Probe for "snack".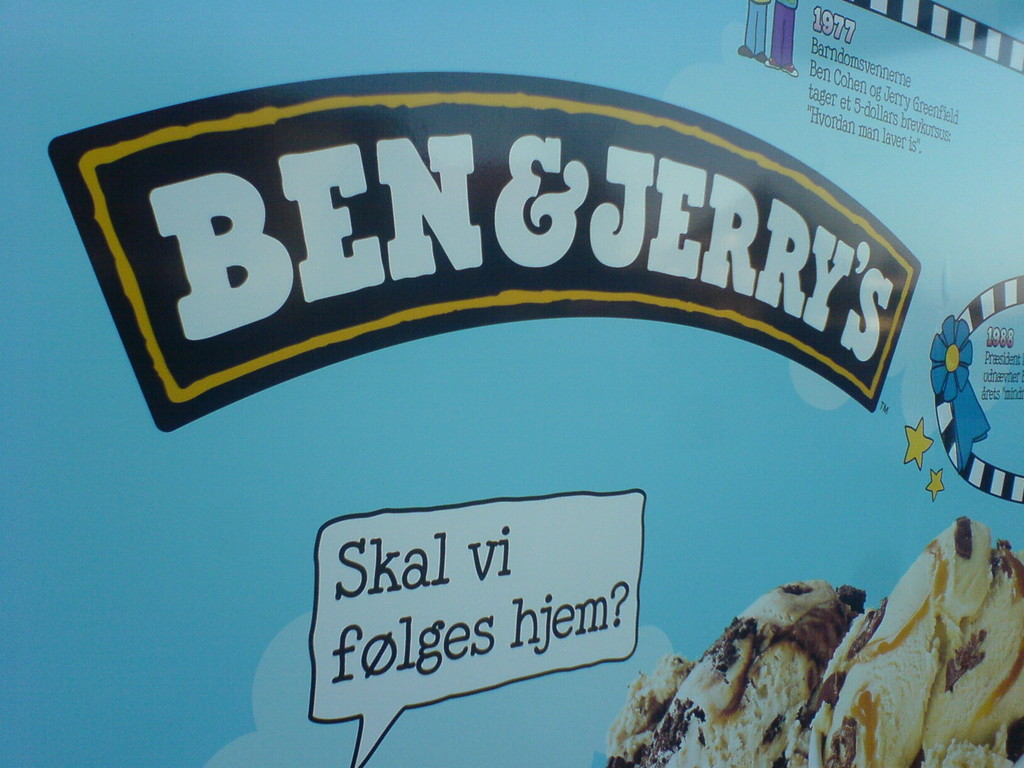
Probe result: 604, 516, 1023, 767.
